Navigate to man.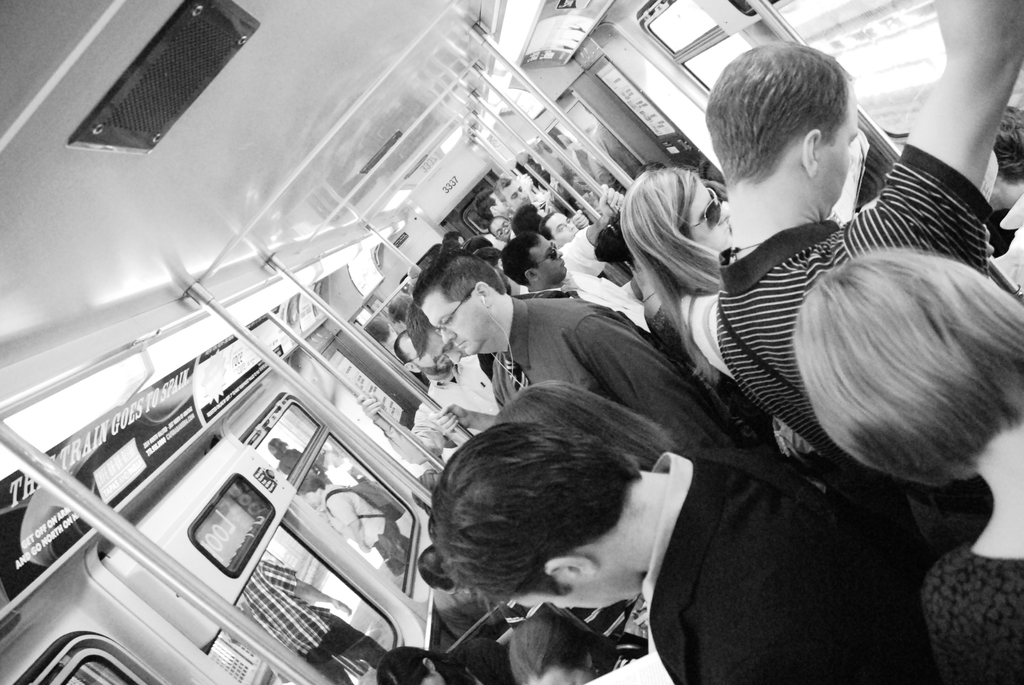
Navigation target: crop(405, 249, 725, 457).
